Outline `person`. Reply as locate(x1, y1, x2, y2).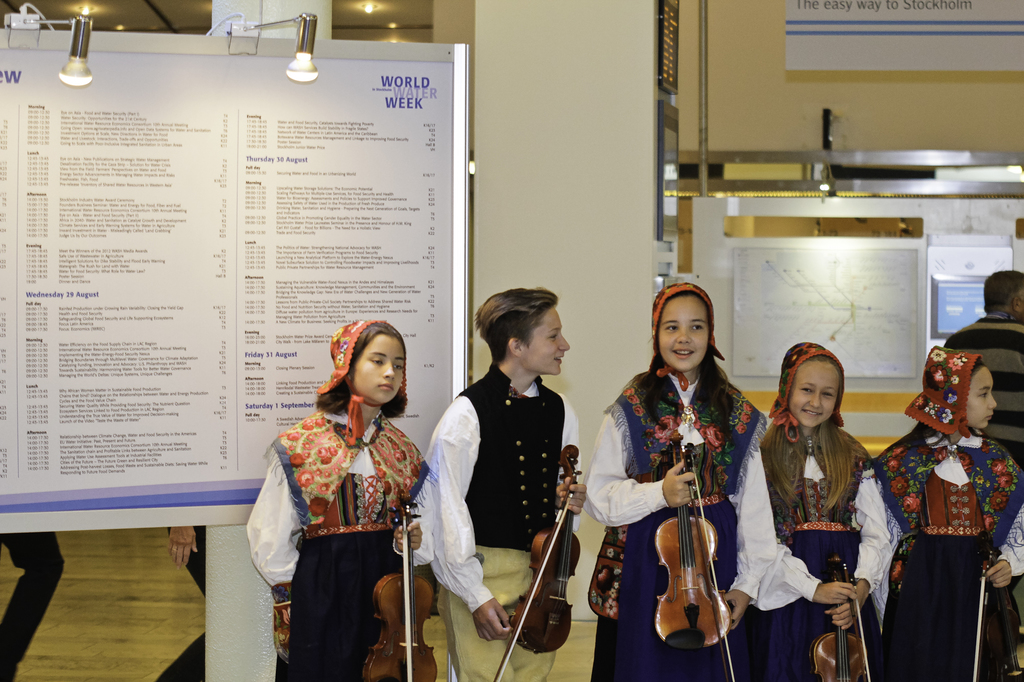
locate(580, 278, 773, 681).
